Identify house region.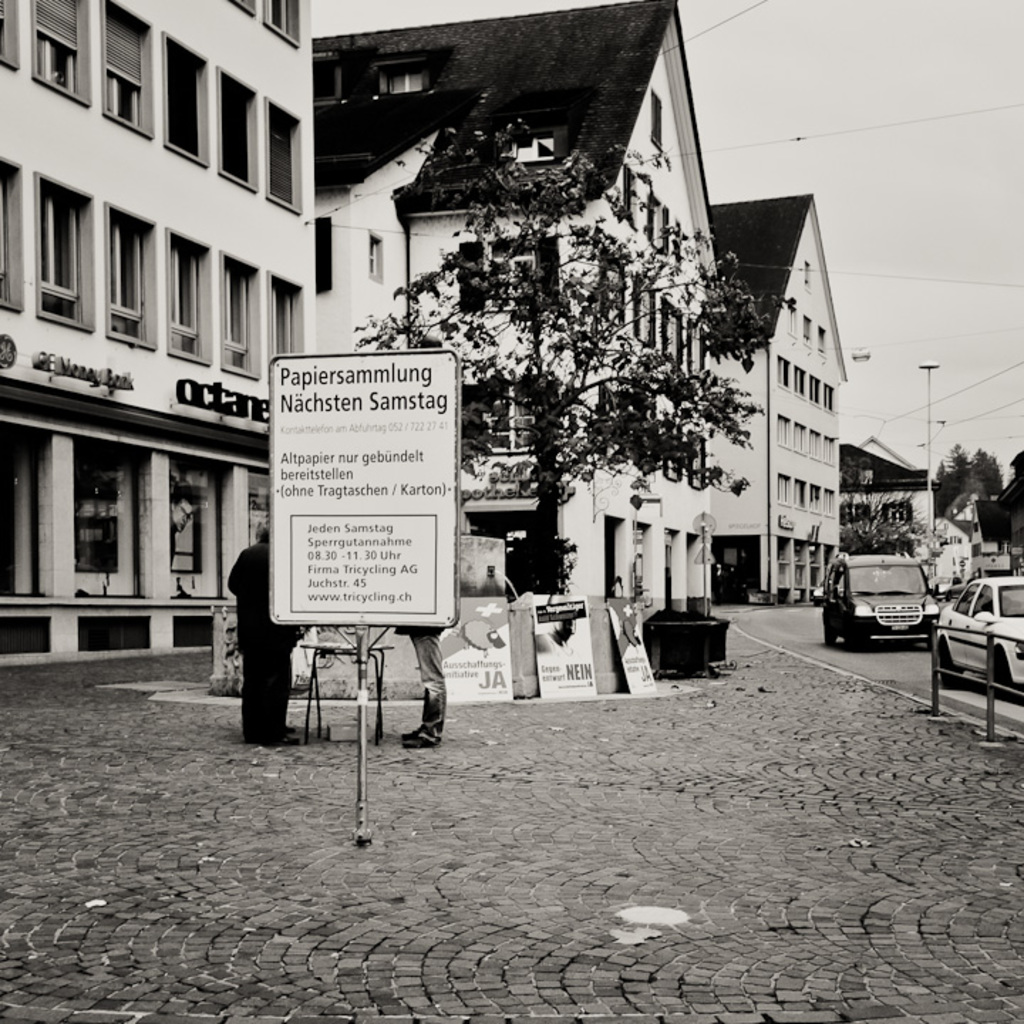
Region: 304:0:730:612.
